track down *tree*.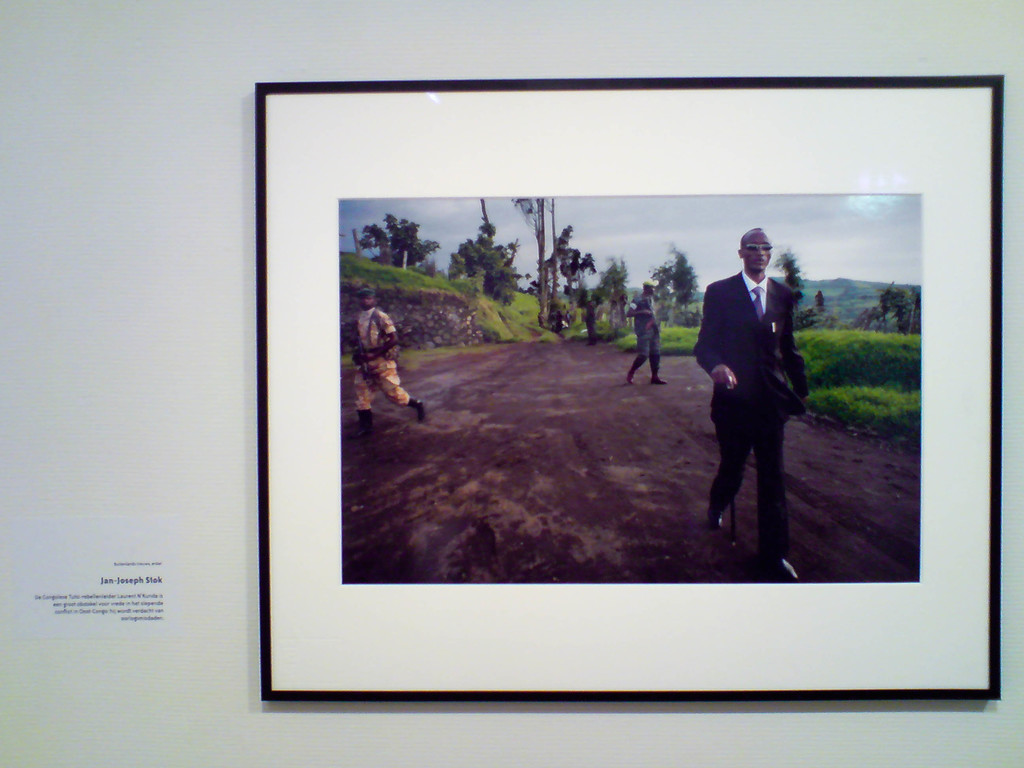
Tracked to 878/278/929/336.
